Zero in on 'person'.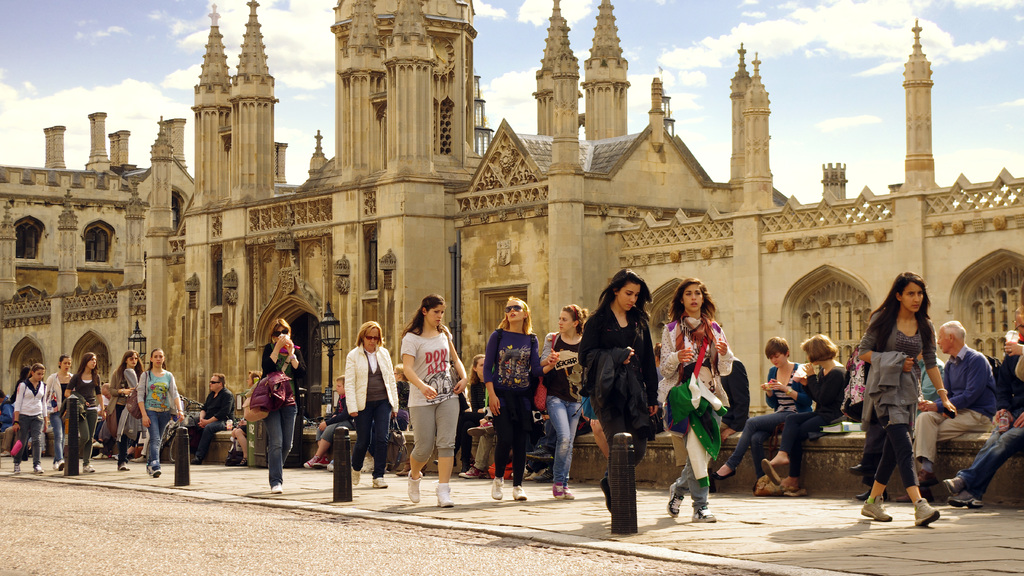
Zeroed in: bbox=(231, 367, 261, 465).
